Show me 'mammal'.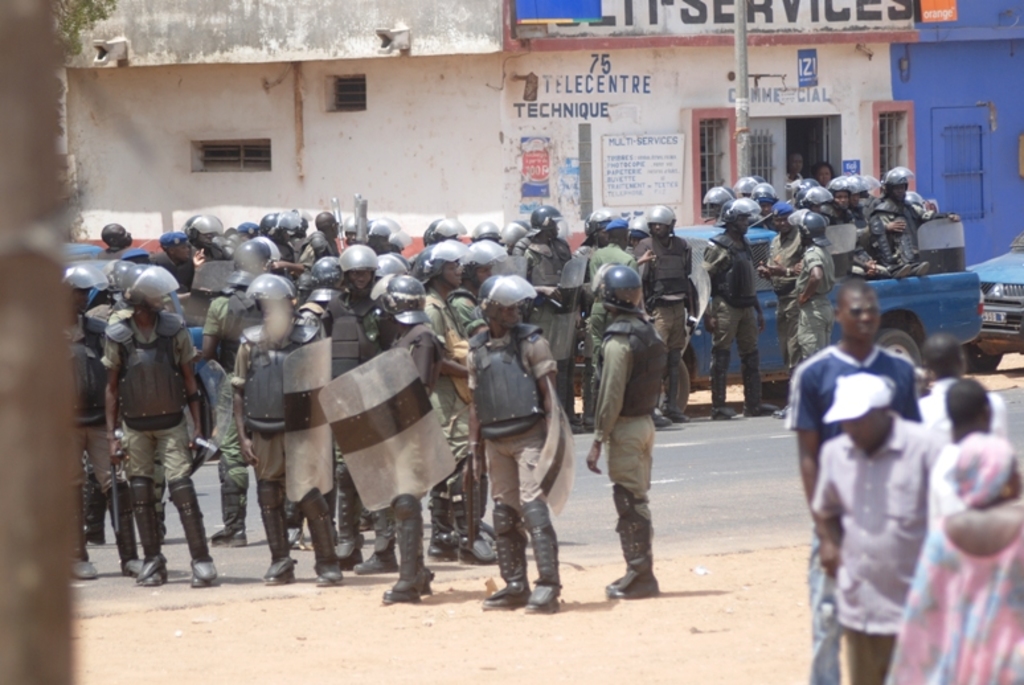
'mammal' is here: <bbox>789, 270, 921, 684</bbox>.
